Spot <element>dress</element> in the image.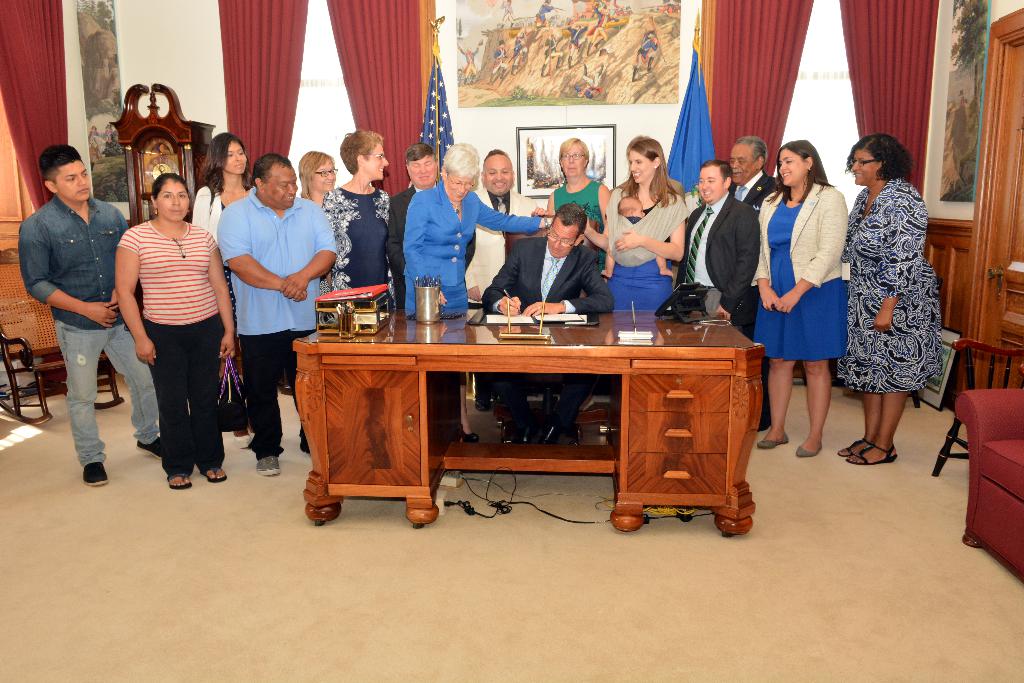
<element>dress</element> found at (left=556, top=178, right=602, bottom=226).
